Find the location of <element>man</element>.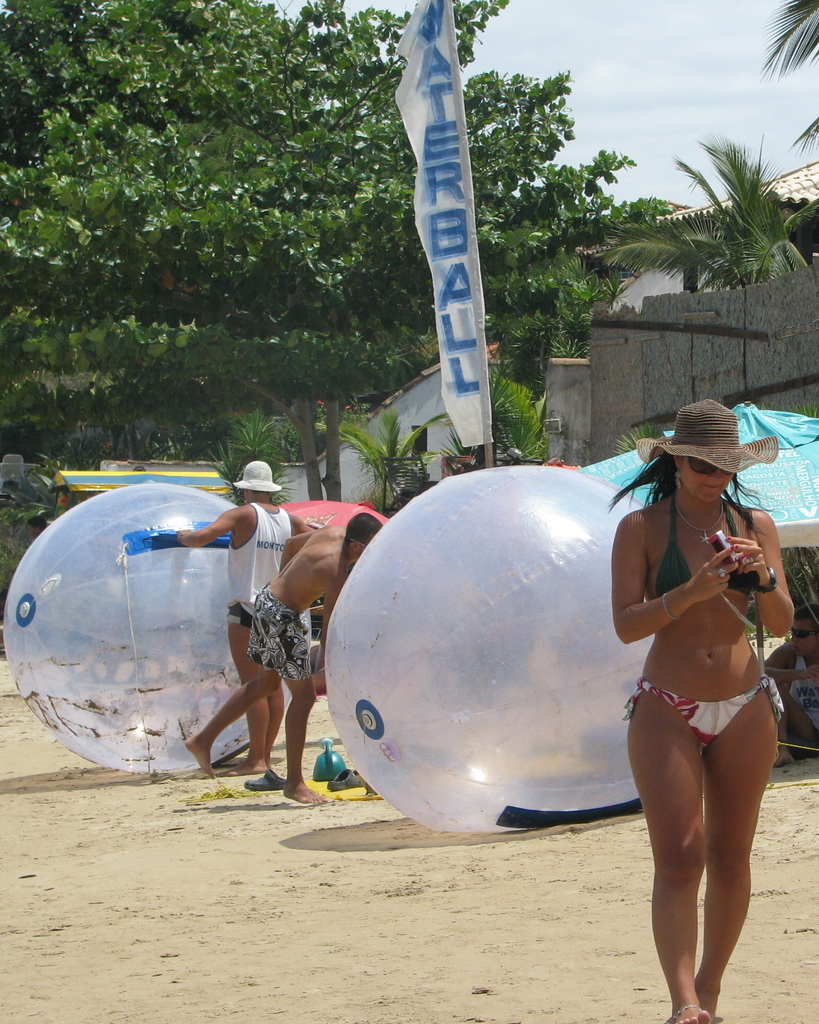
Location: {"x1": 180, "y1": 512, "x2": 382, "y2": 806}.
